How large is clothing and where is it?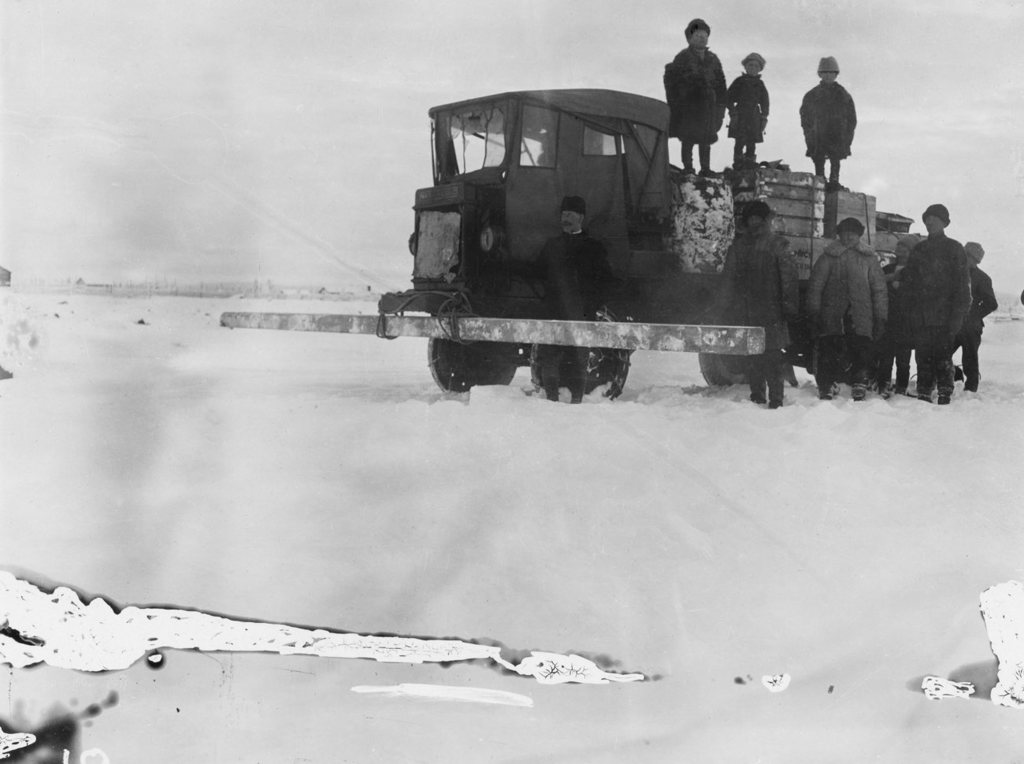
Bounding box: select_region(527, 232, 610, 388).
